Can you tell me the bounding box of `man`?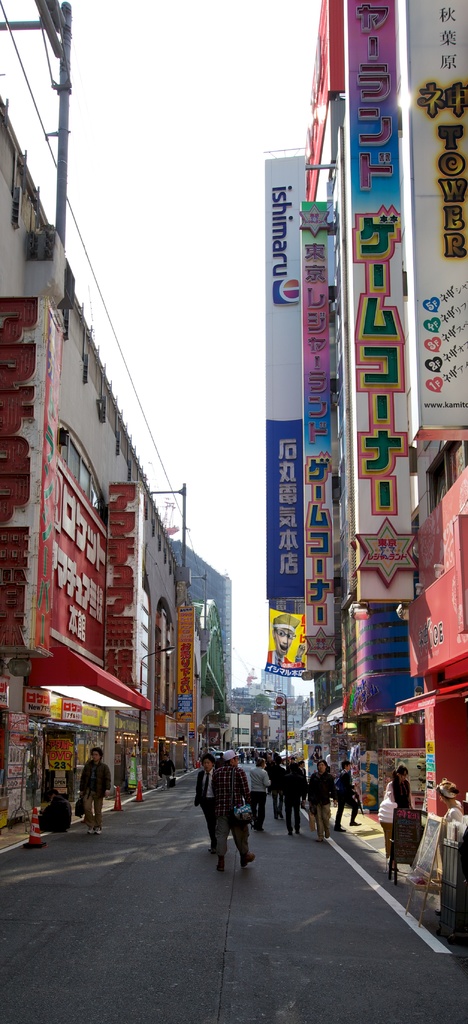
select_region(265, 754, 278, 796).
